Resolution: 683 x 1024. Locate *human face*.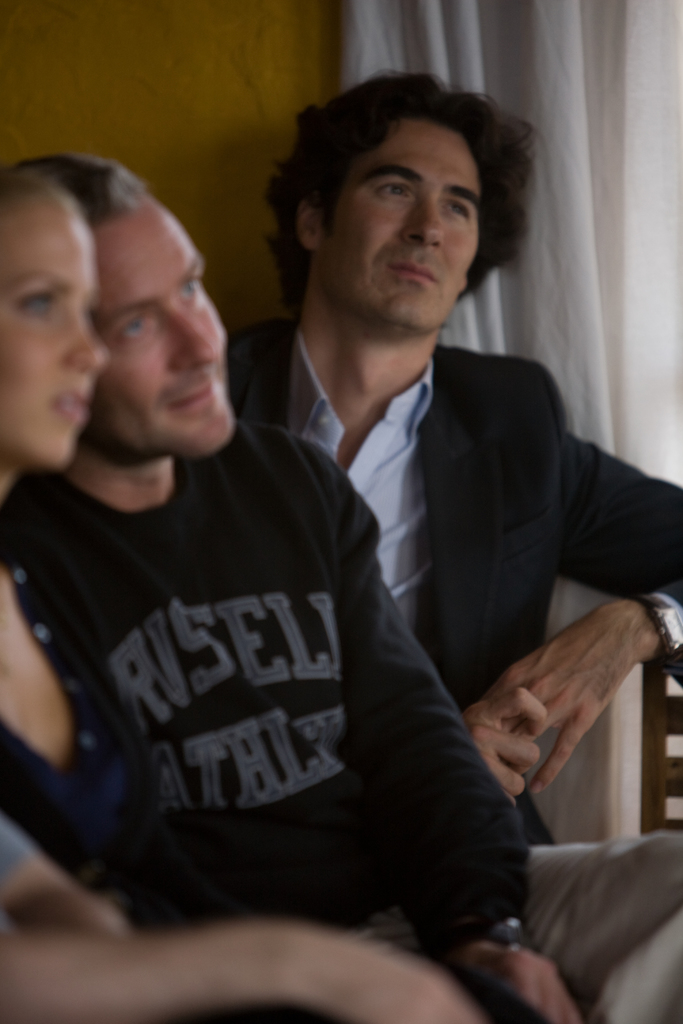
104, 195, 227, 458.
